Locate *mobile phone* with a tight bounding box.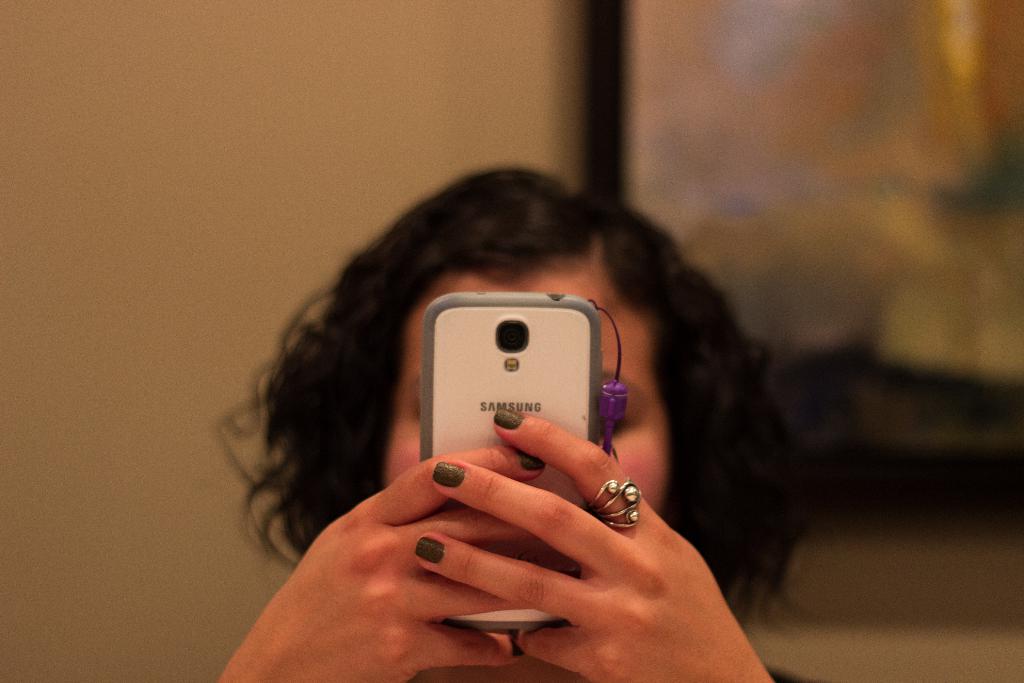
bbox=[383, 309, 687, 607].
